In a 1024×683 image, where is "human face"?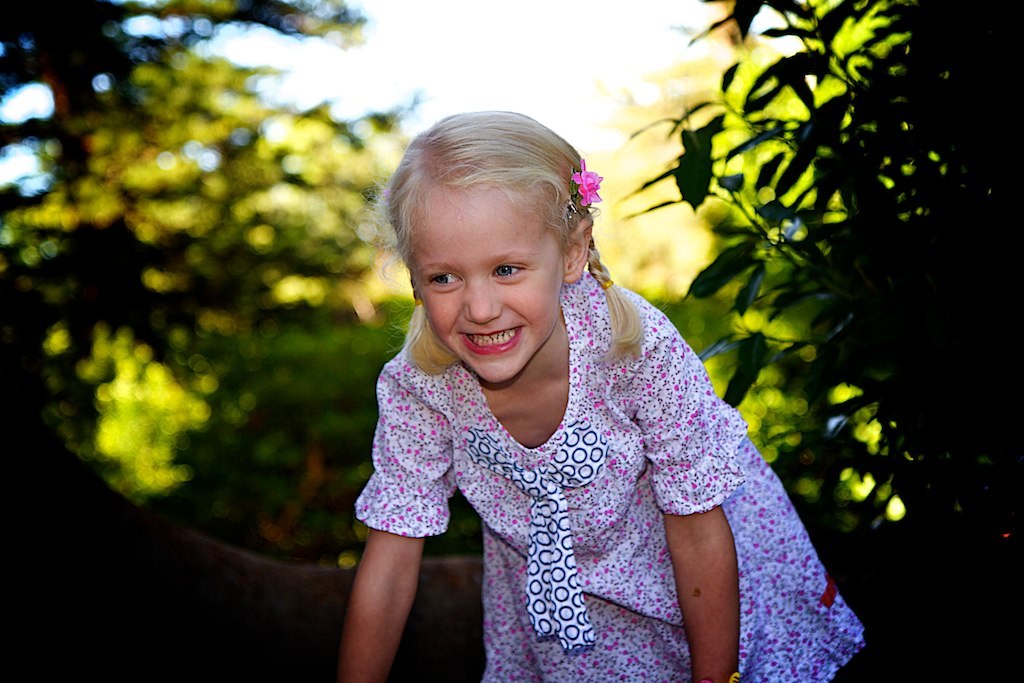
x1=406 y1=185 x2=565 y2=383.
